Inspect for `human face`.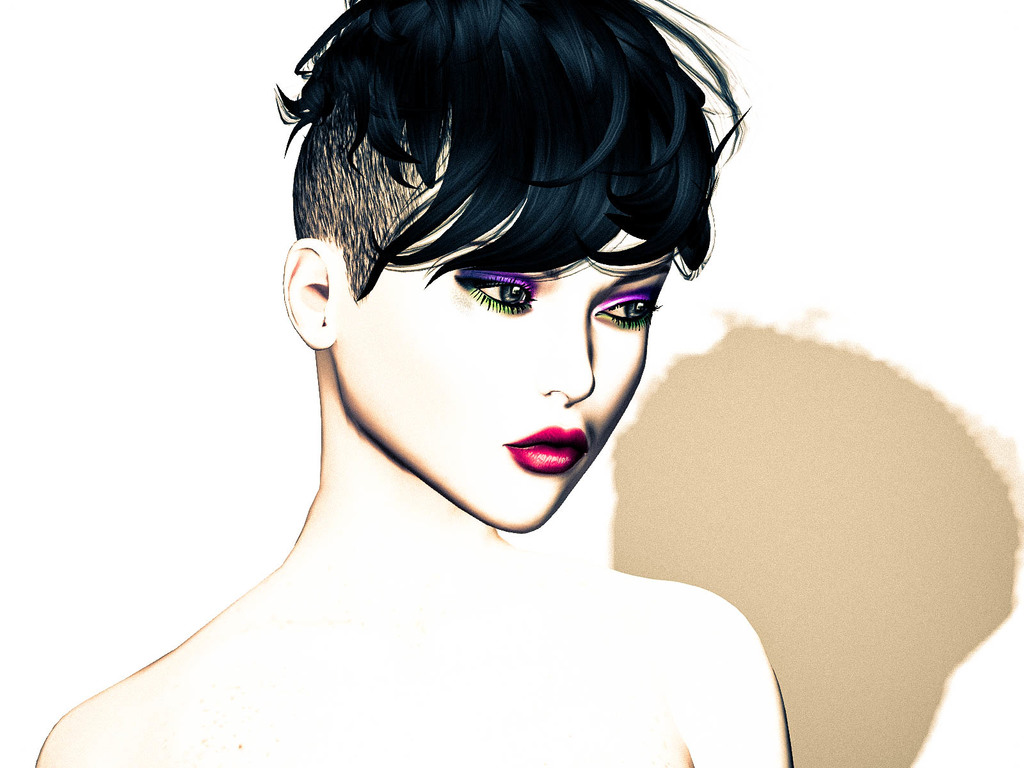
Inspection: x1=334, y1=173, x2=681, y2=538.
